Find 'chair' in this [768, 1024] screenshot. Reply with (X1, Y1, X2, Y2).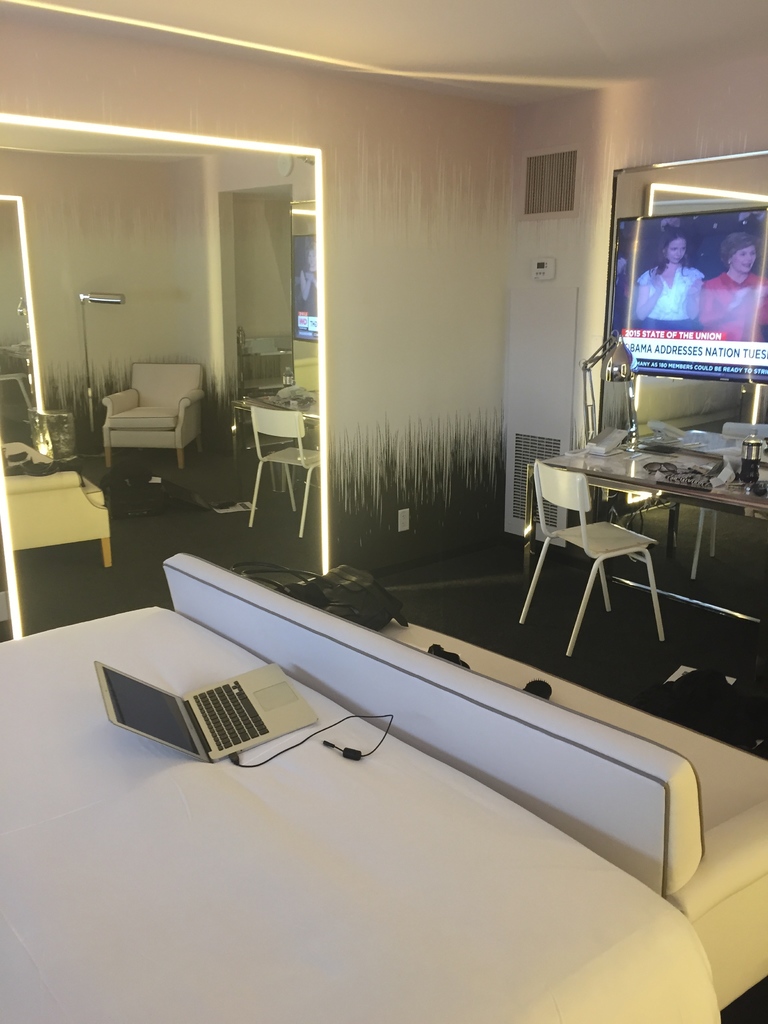
(525, 444, 703, 650).
